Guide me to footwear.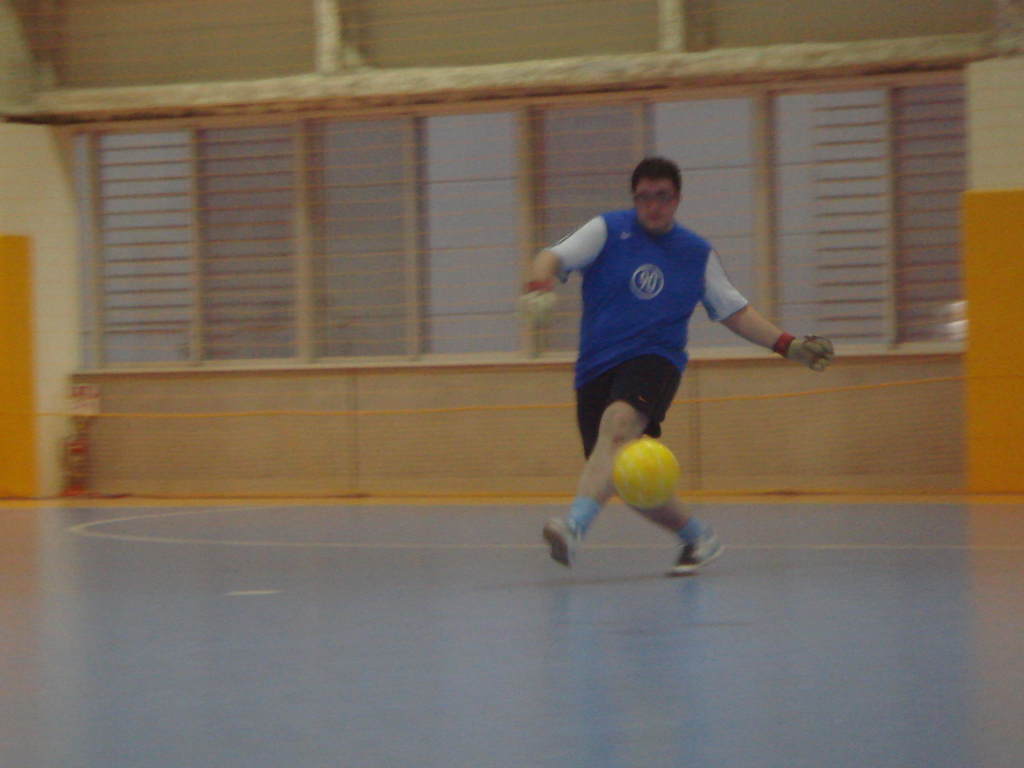
Guidance: 668:521:730:573.
